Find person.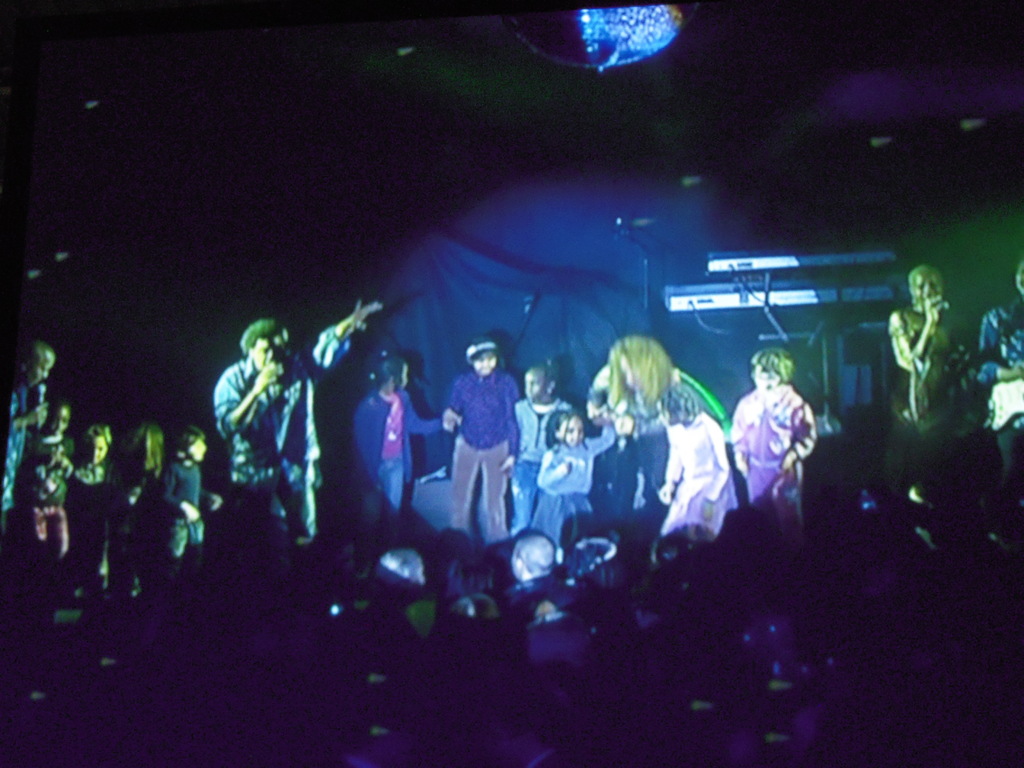
bbox=[436, 338, 529, 562].
